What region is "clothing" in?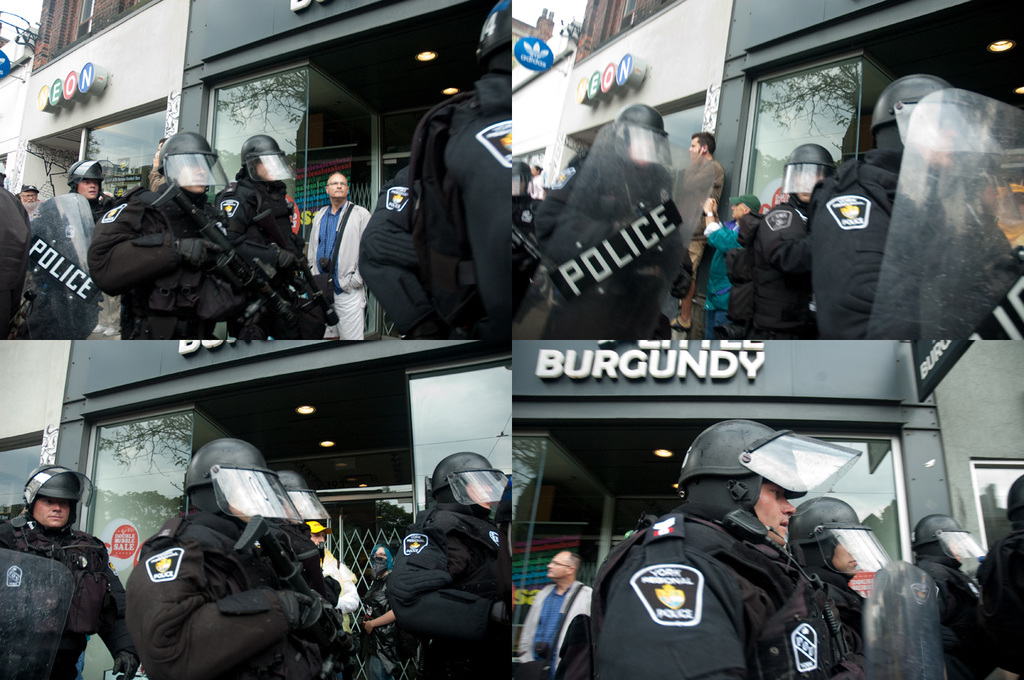
box(358, 162, 448, 340).
